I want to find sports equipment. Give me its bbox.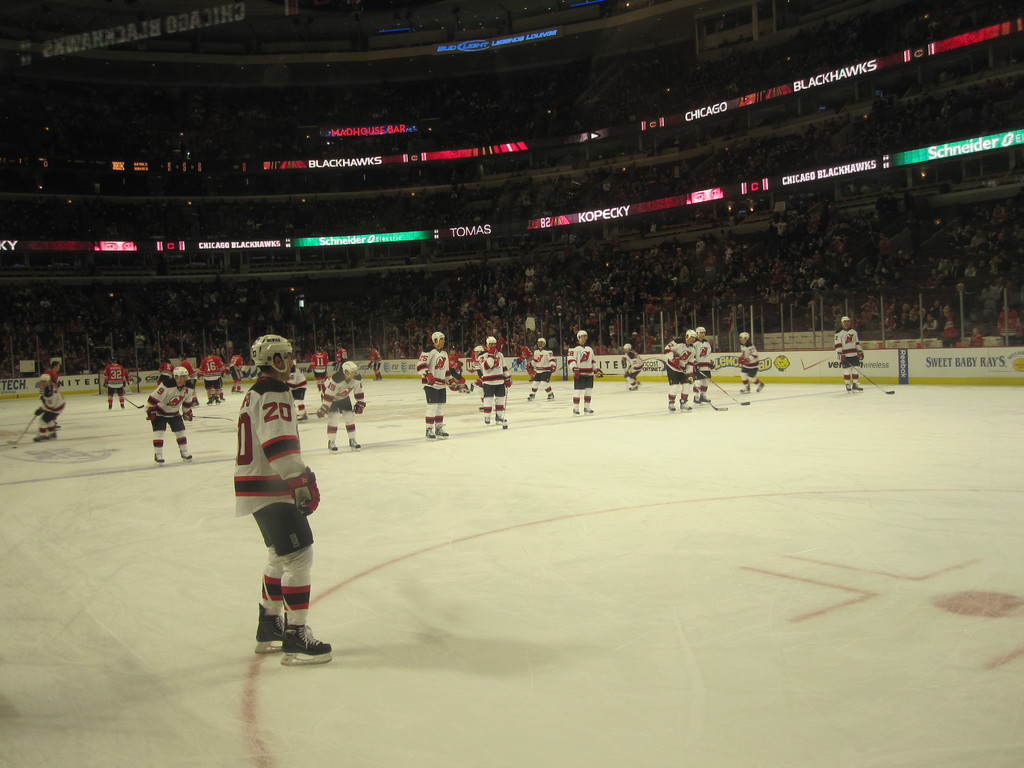
box=[680, 398, 688, 412].
